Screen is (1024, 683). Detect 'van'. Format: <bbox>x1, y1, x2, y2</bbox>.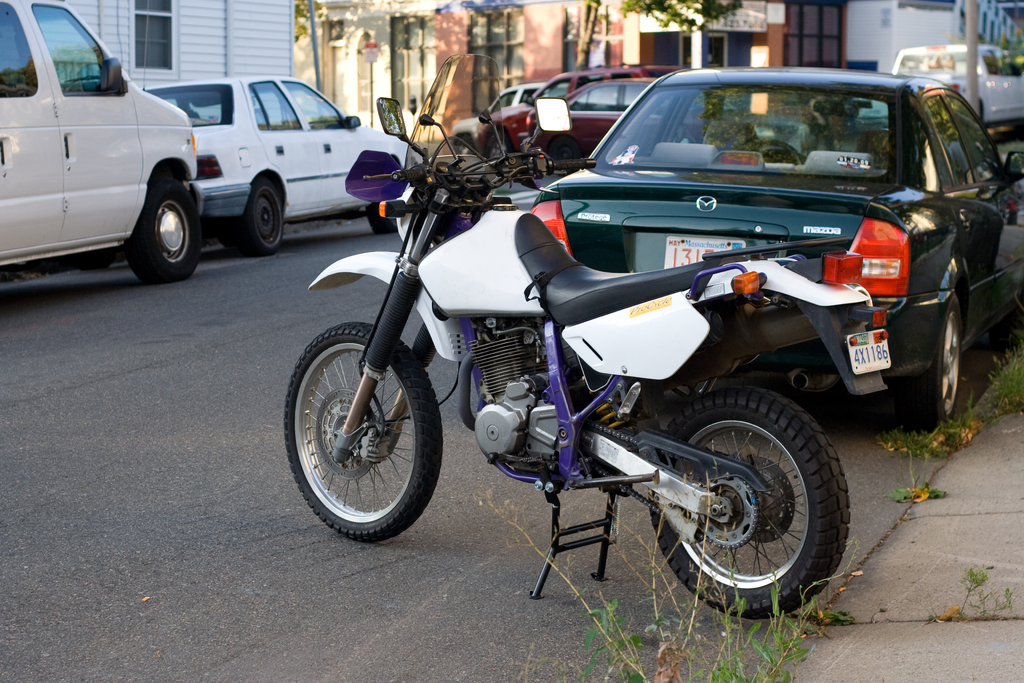
<bbox>0, 0, 202, 286</bbox>.
